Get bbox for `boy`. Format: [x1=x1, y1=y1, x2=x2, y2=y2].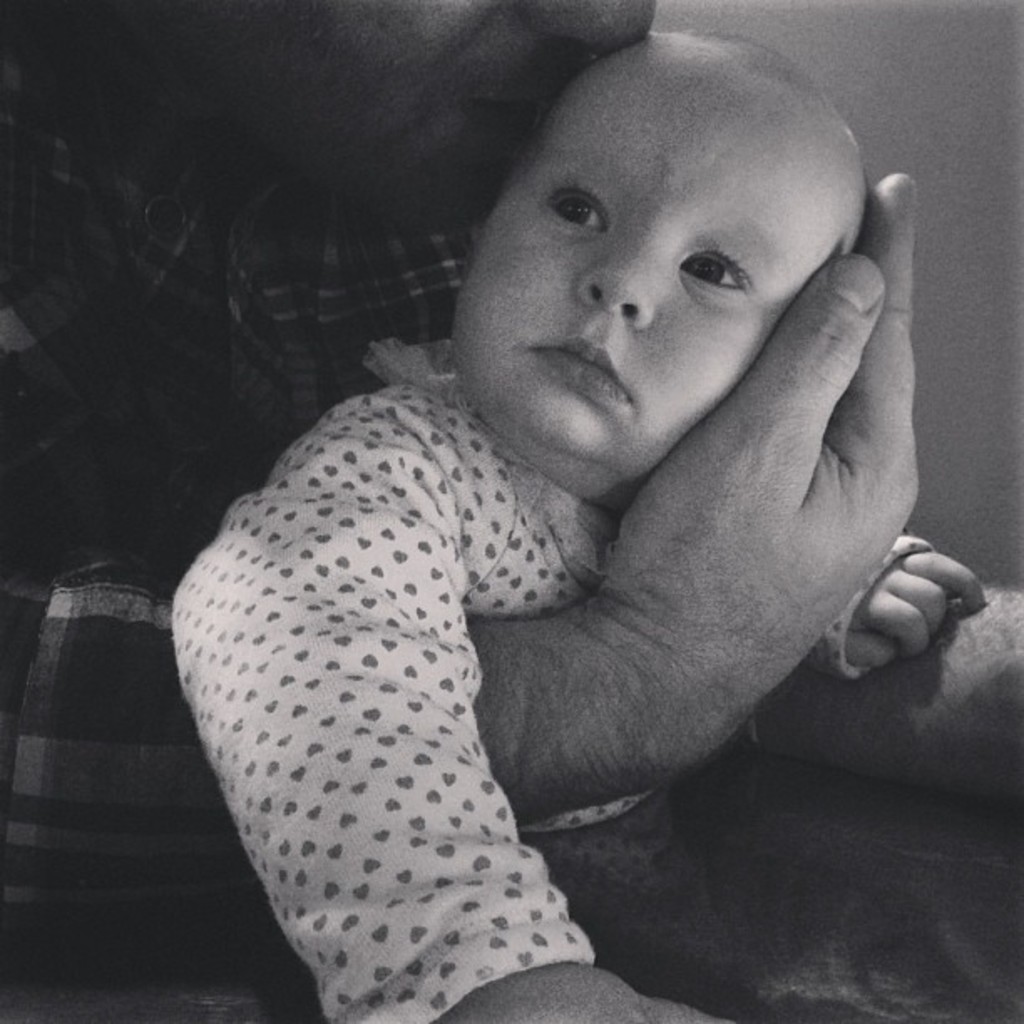
[x1=169, y1=23, x2=989, y2=1022].
